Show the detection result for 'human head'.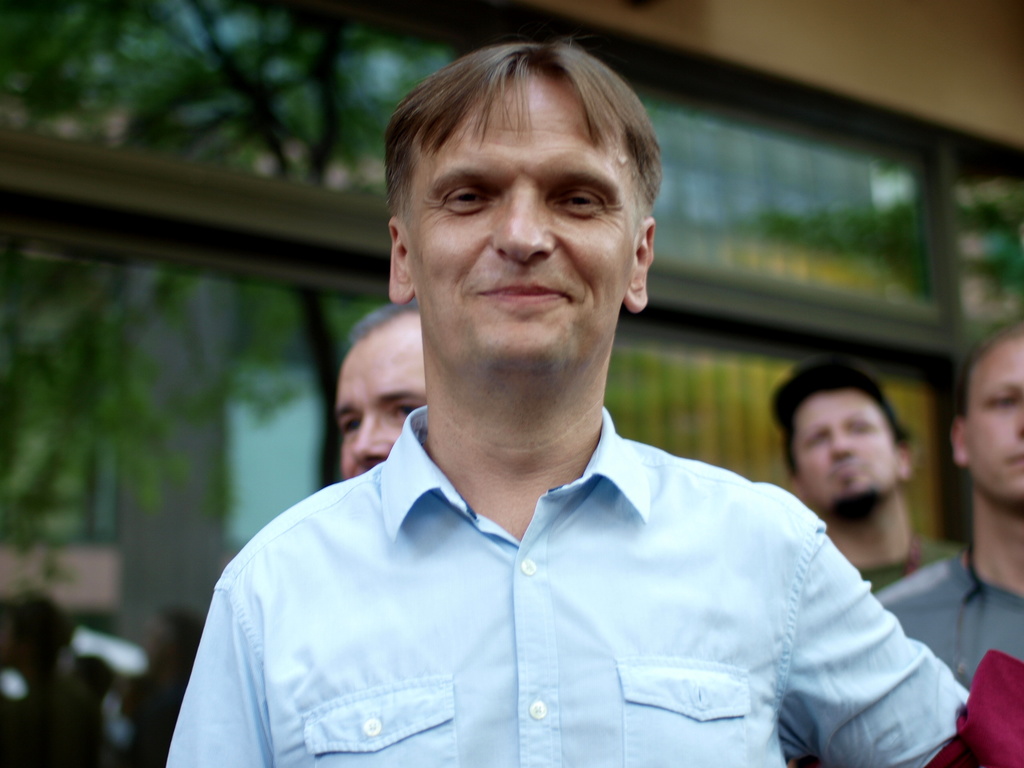
left=765, top=355, right=912, bottom=531.
